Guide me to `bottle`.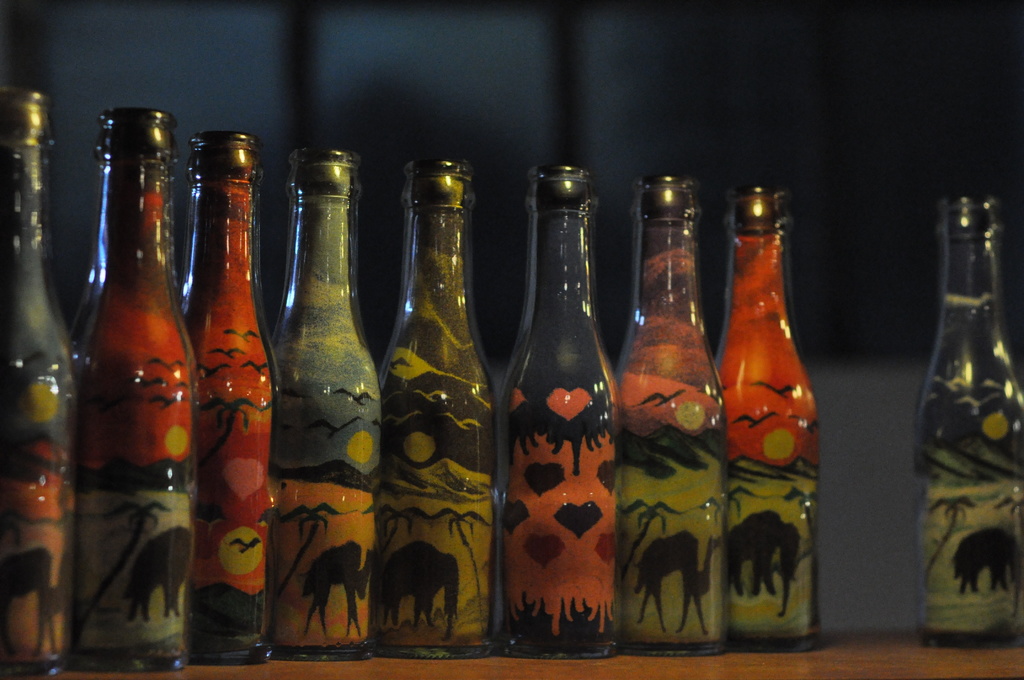
Guidance: (x1=912, y1=188, x2=1023, y2=645).
